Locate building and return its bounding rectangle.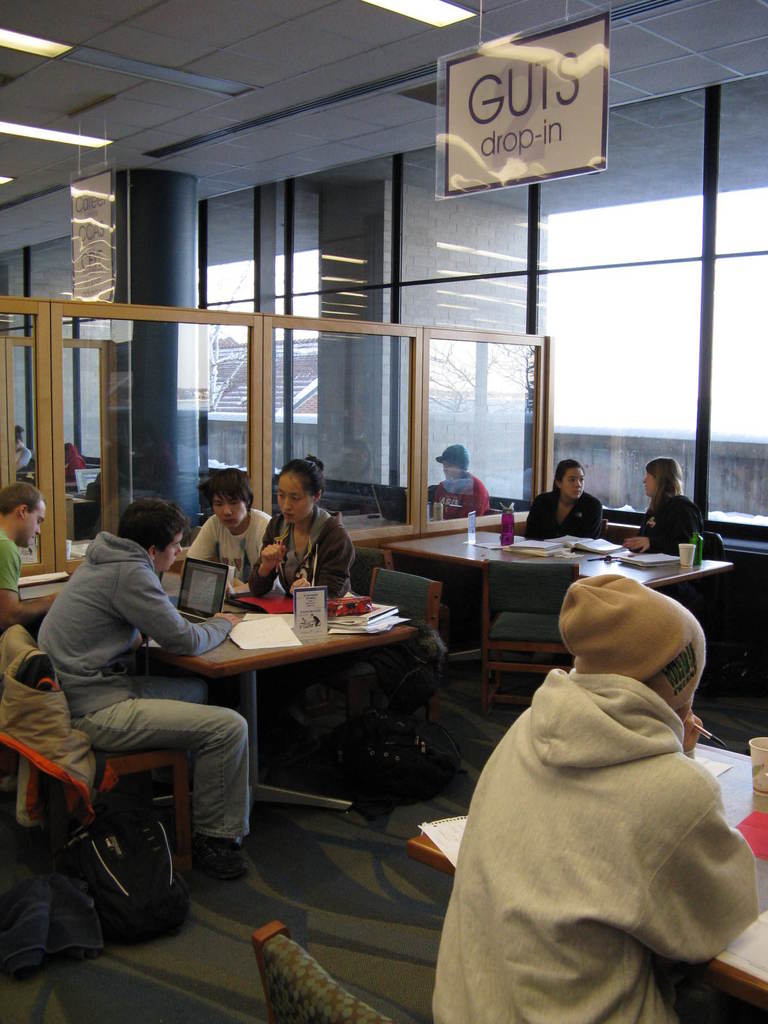
BBox(0, 0, 767, 1023).
